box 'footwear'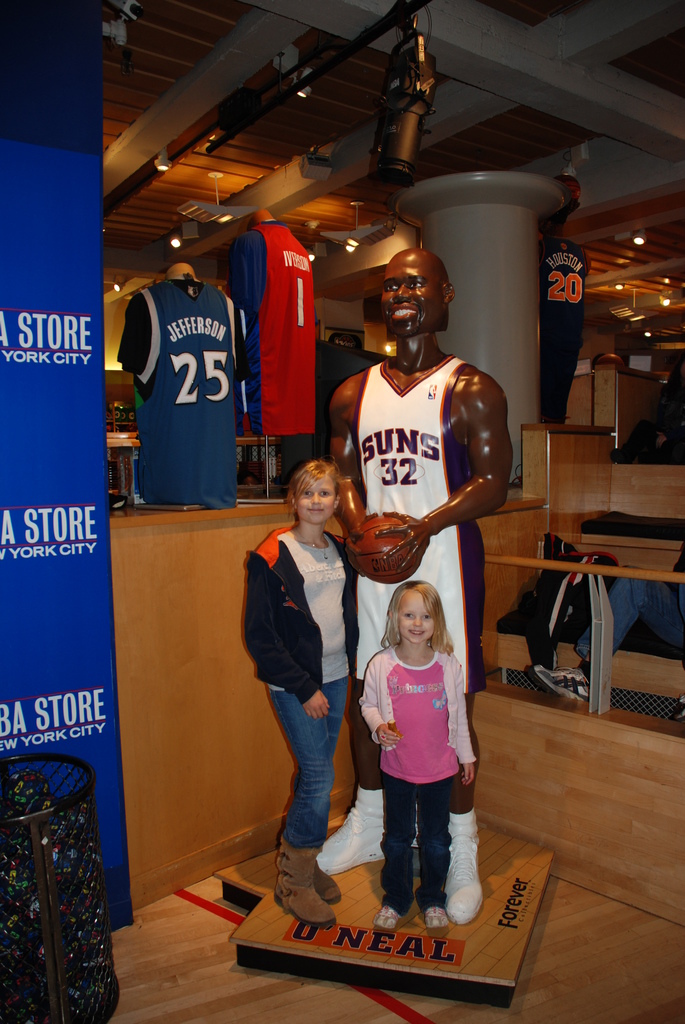
rect(308, 771, 385, 879)
